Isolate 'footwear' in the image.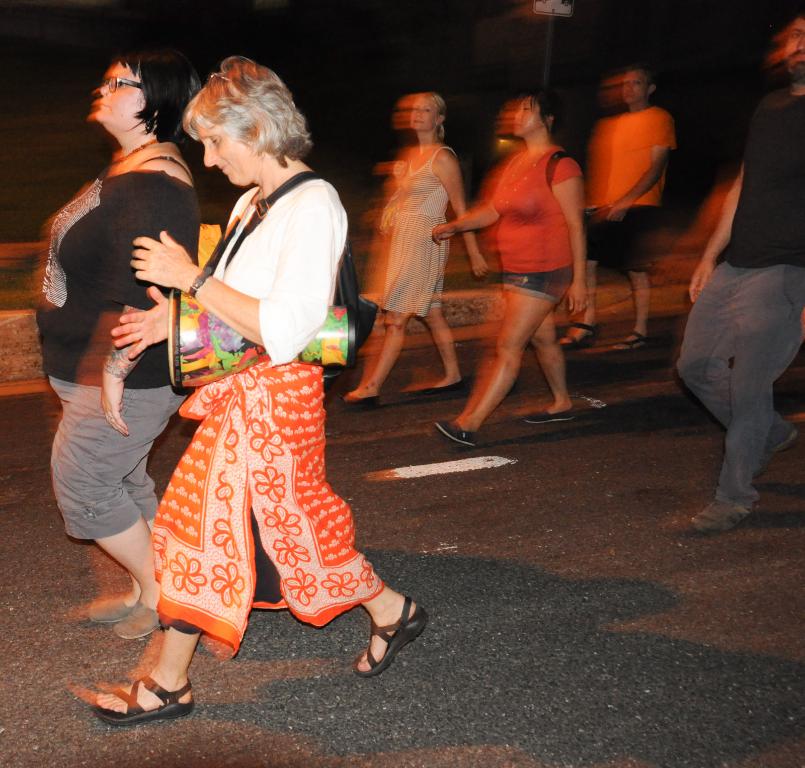
Isolated region: <bbox>687, 494, 755, 530</bbox>.
